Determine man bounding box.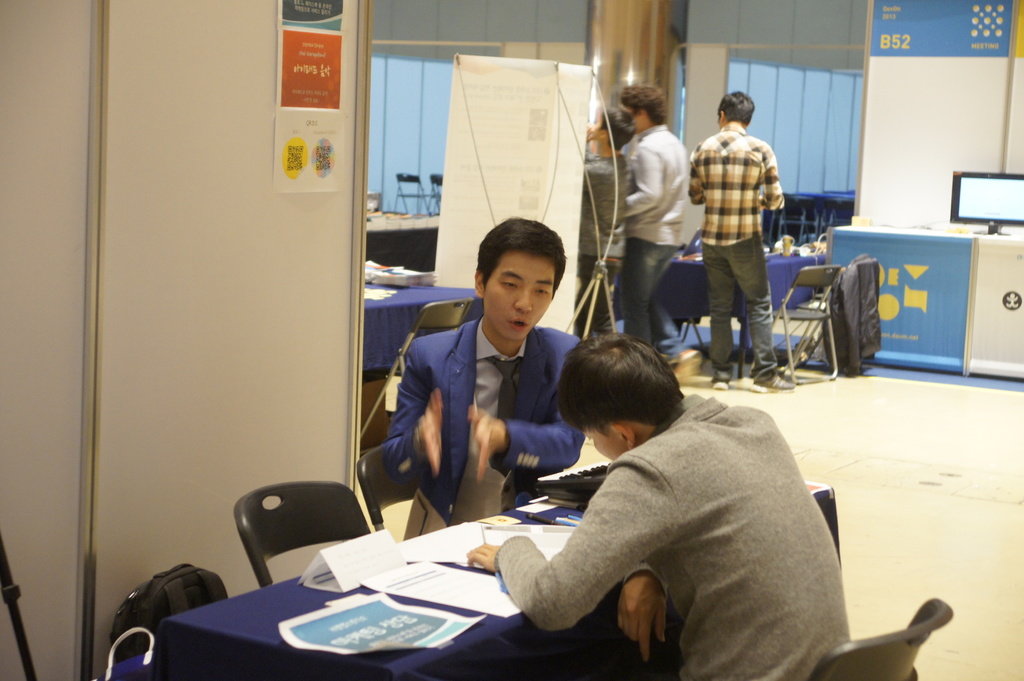
Determined: [left=472, top=325, right=853, bottom=680].
